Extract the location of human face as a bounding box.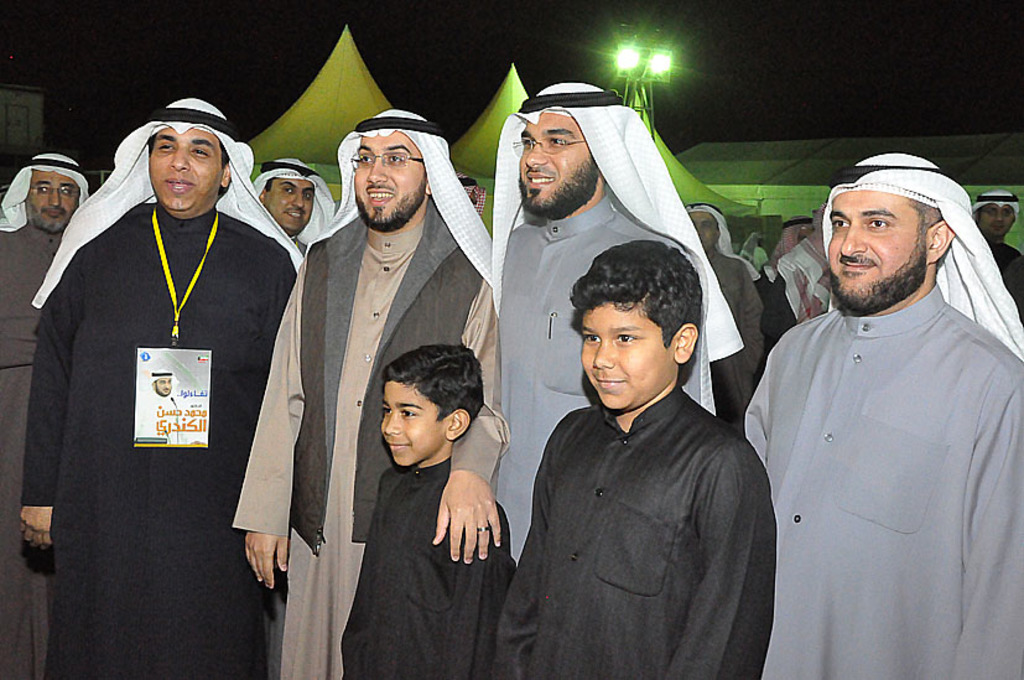
146:128:222:217.
